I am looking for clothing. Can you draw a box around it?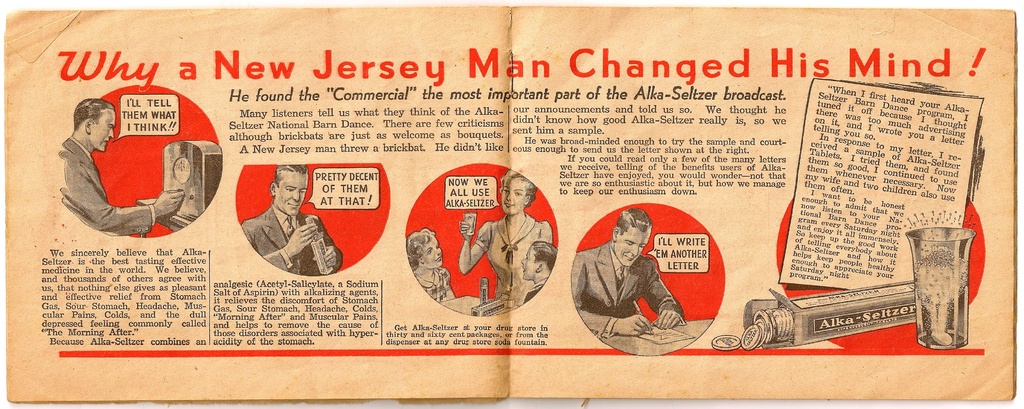
Sure, the bounding box is box=[561, 244, 677, 342].
